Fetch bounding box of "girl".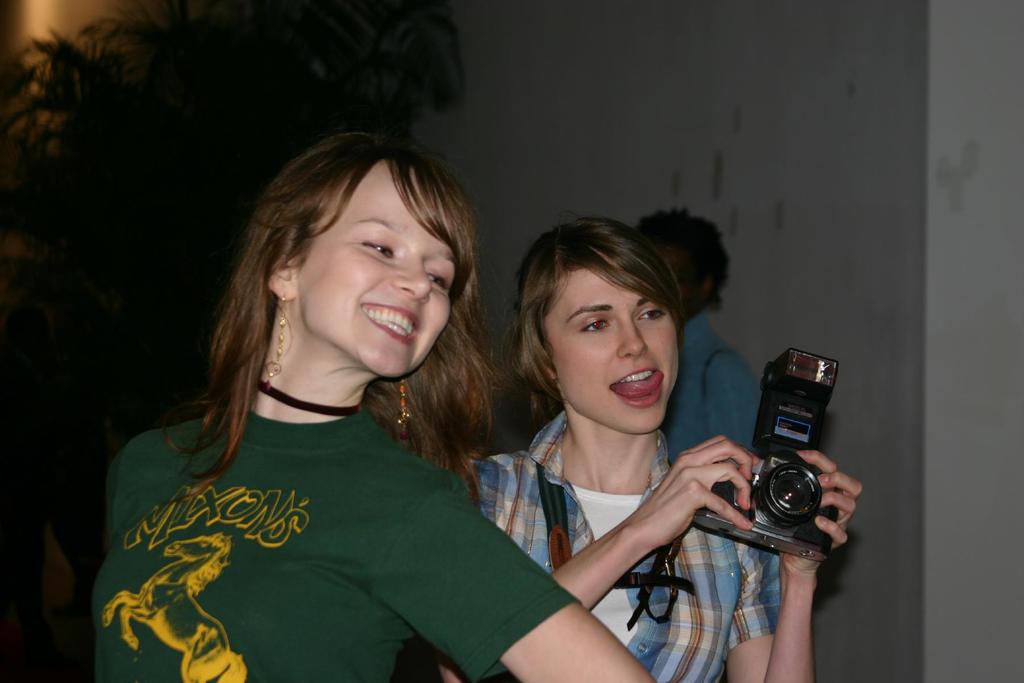
Bbox: bbox=(439, 222, 859, 682).
